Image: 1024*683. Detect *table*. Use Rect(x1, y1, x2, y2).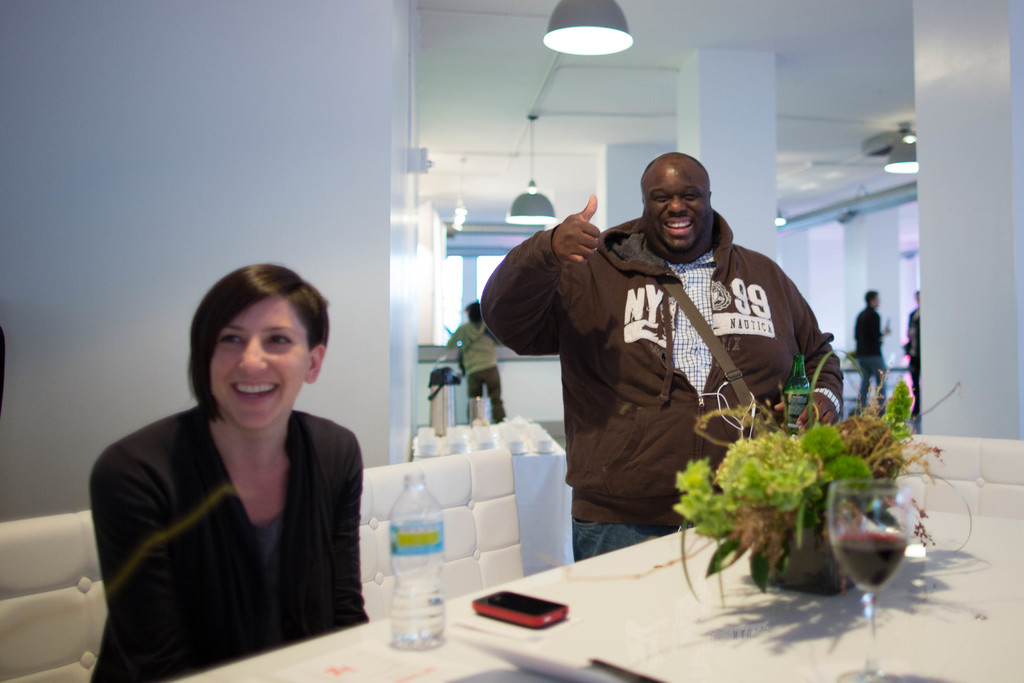
Rect(136, 499, 1023, 682).
